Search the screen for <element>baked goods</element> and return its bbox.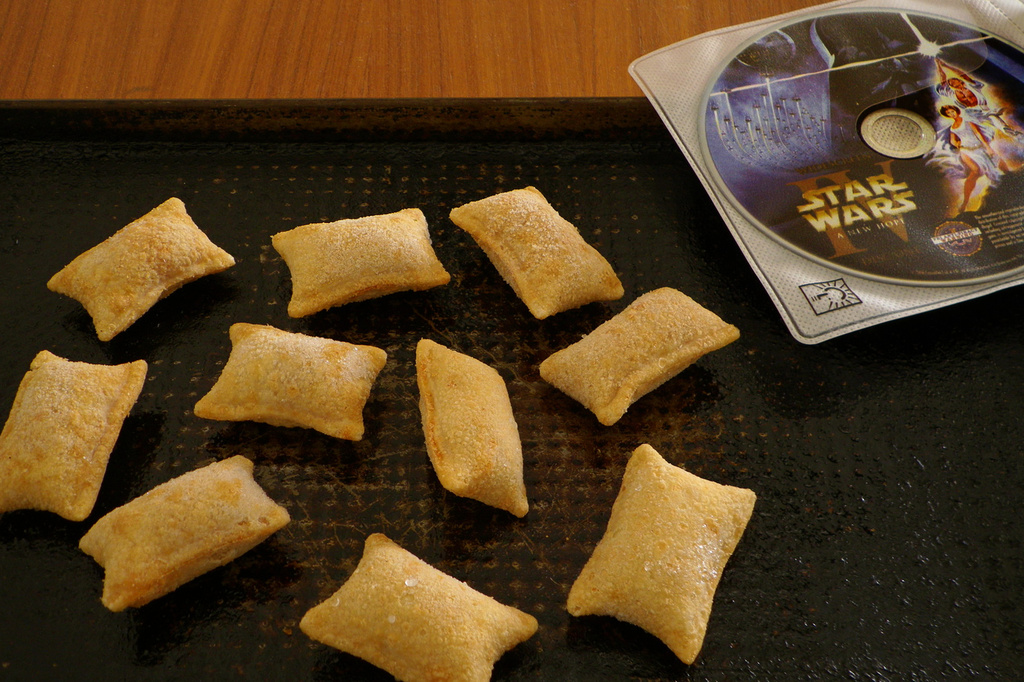
Found: crop(268, 209, 446, 318).
